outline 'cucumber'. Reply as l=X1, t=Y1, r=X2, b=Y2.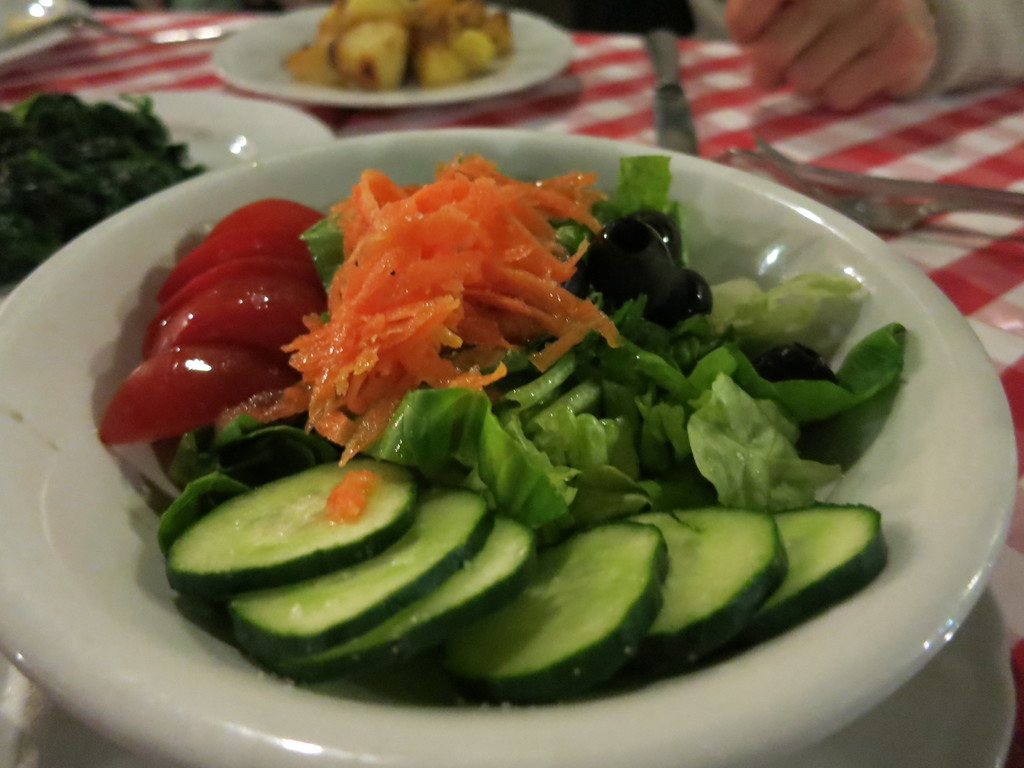
l=792, t=506, r=890, b=613.
